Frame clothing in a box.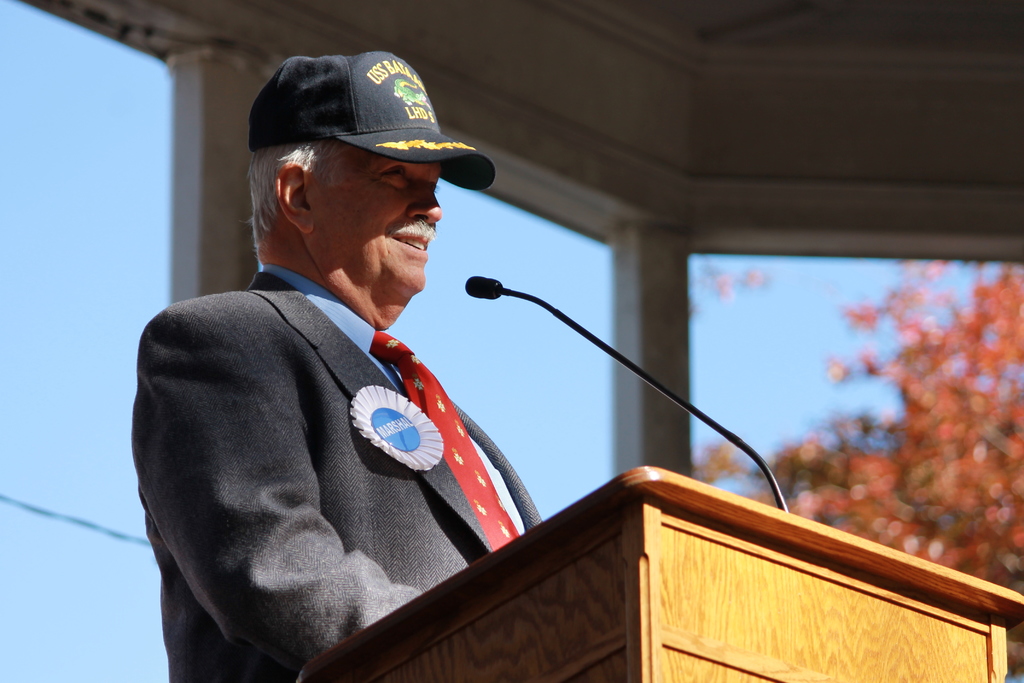
141, 232, 552, 679.
